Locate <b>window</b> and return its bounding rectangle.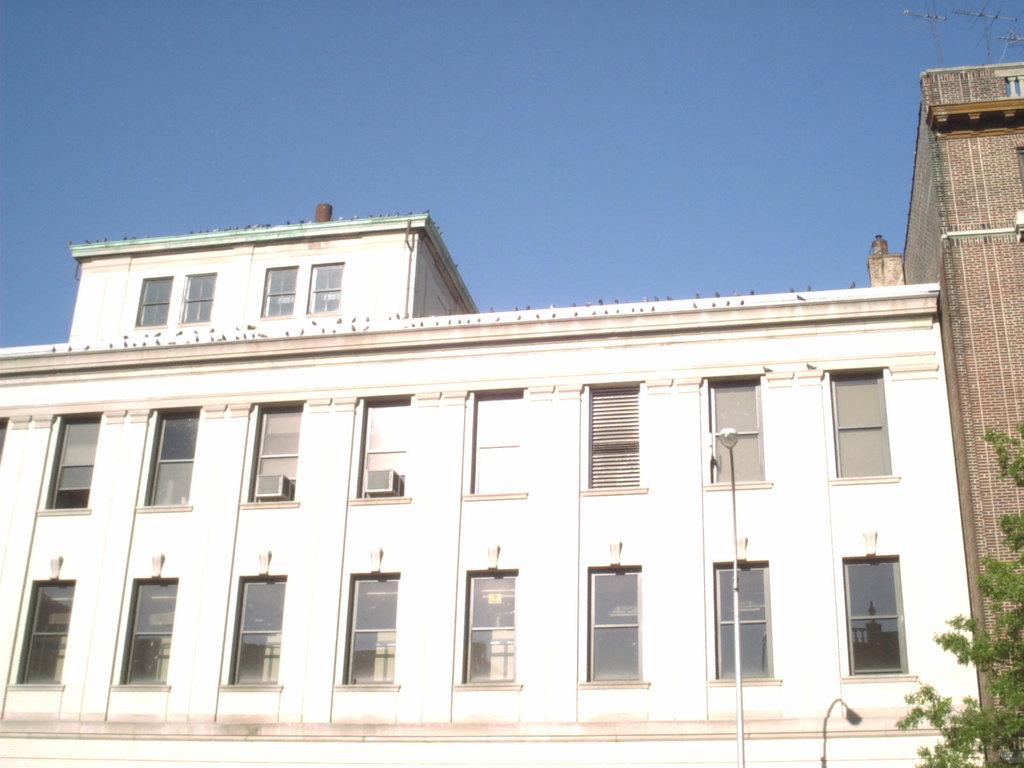
select_region(260, 264, 301, 315).
